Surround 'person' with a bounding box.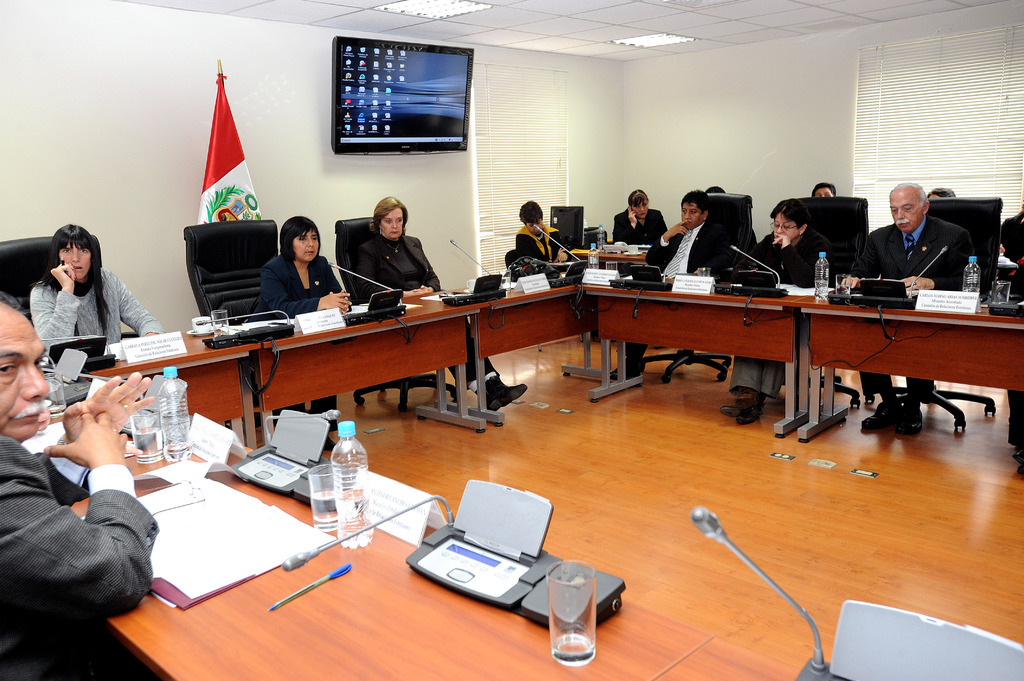
bbox=[842, 184, 974, 433].
